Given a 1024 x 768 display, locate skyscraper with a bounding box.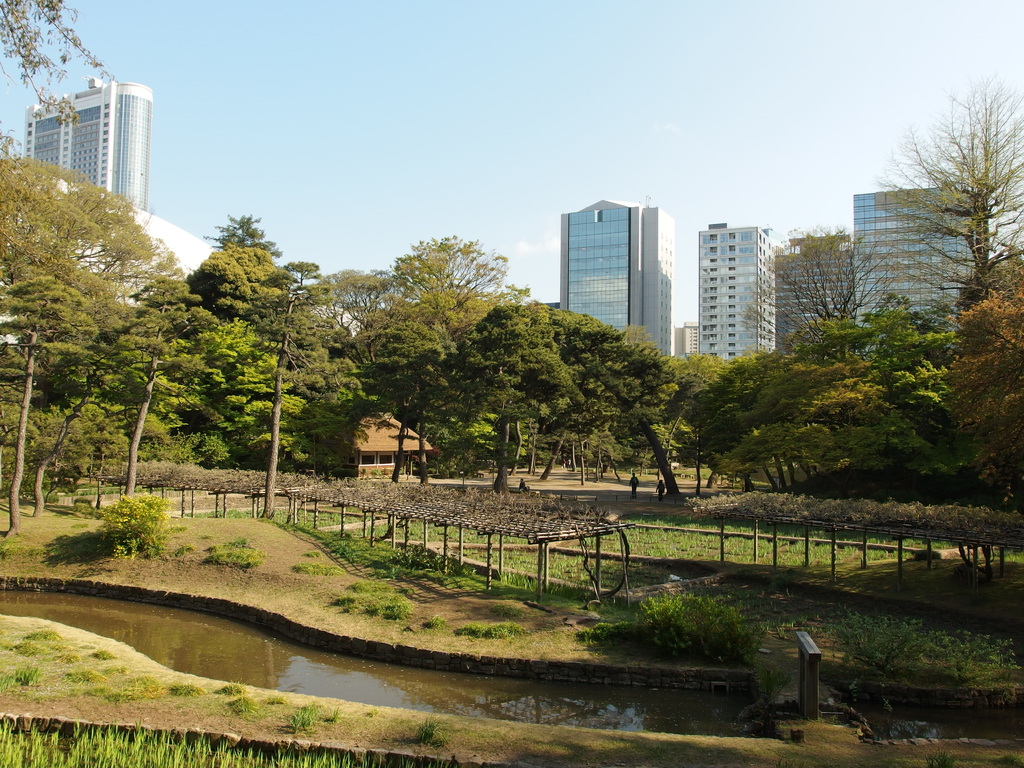
Located: <box>26,79,149,219</box>.
